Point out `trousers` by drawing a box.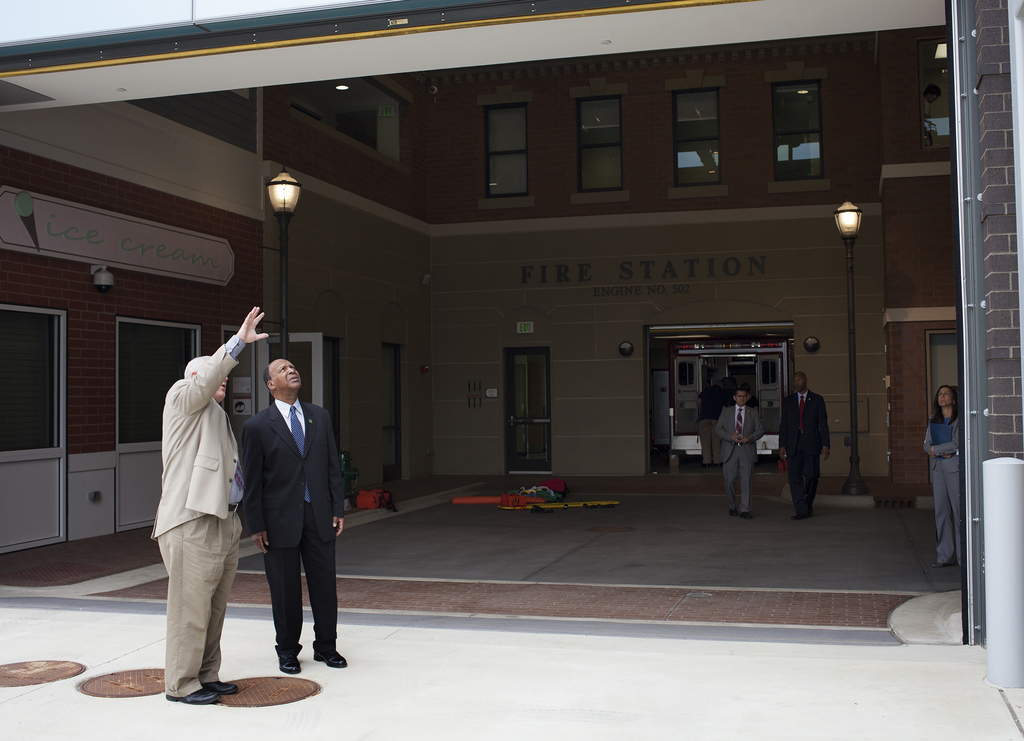
<bbox>786, 436, 822, 516</bbox>.
